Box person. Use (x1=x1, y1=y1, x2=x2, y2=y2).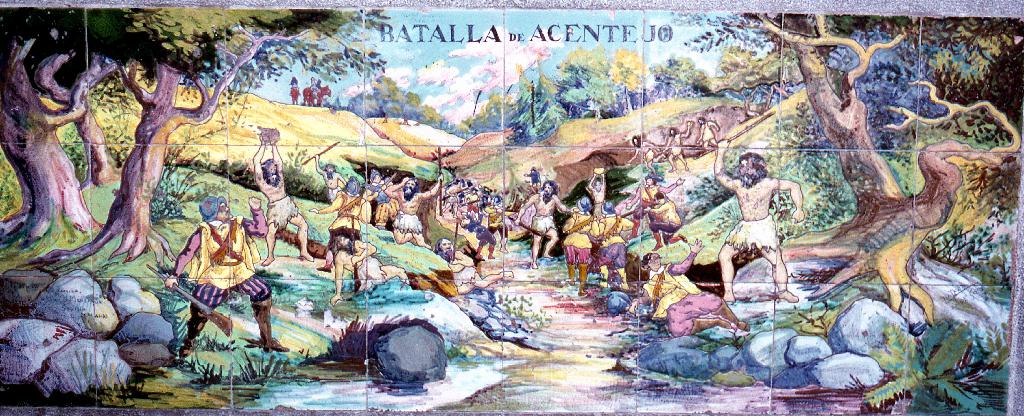
(x1=312, y1=179, x2=372, y2=276).
